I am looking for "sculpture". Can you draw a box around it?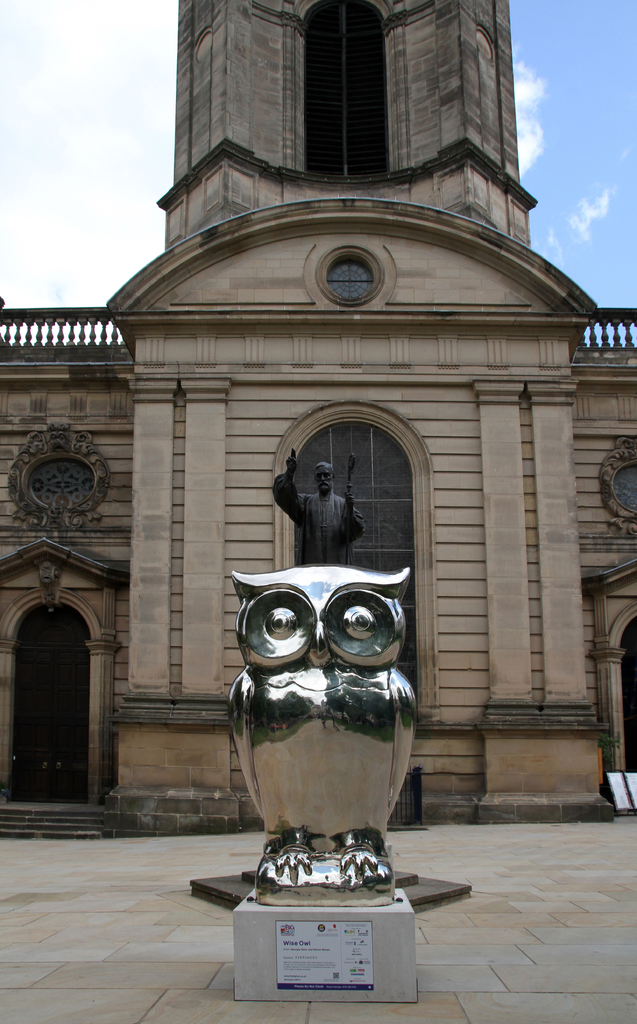
Sure, the bounding box is <box>27,554,64,609</box>.
